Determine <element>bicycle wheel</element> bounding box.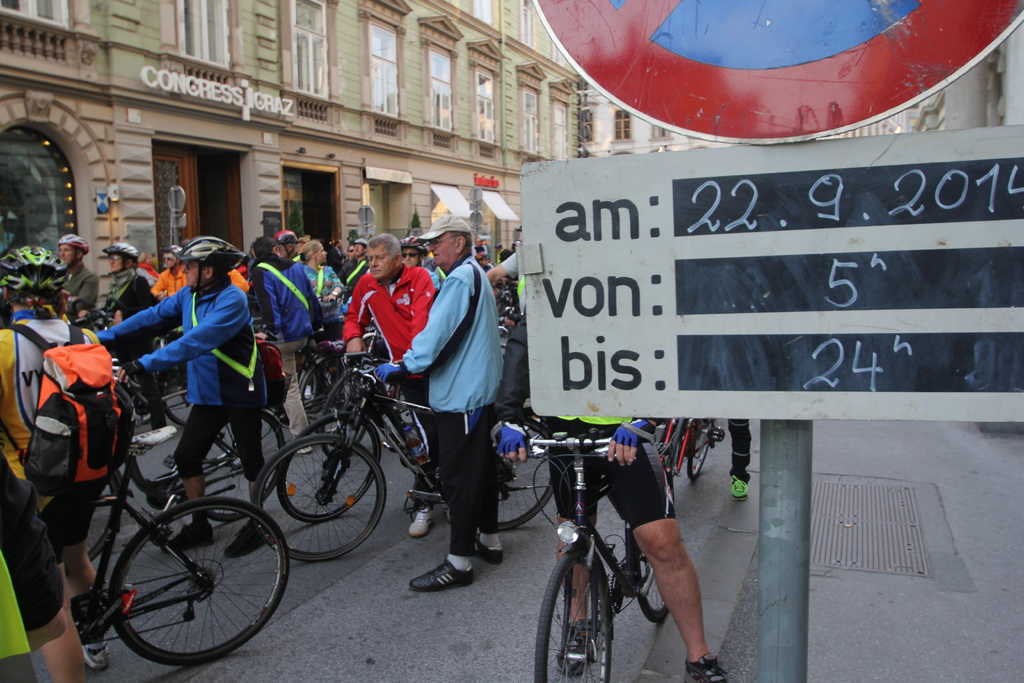
Determined: BBox(532, 544, 611, 682).
